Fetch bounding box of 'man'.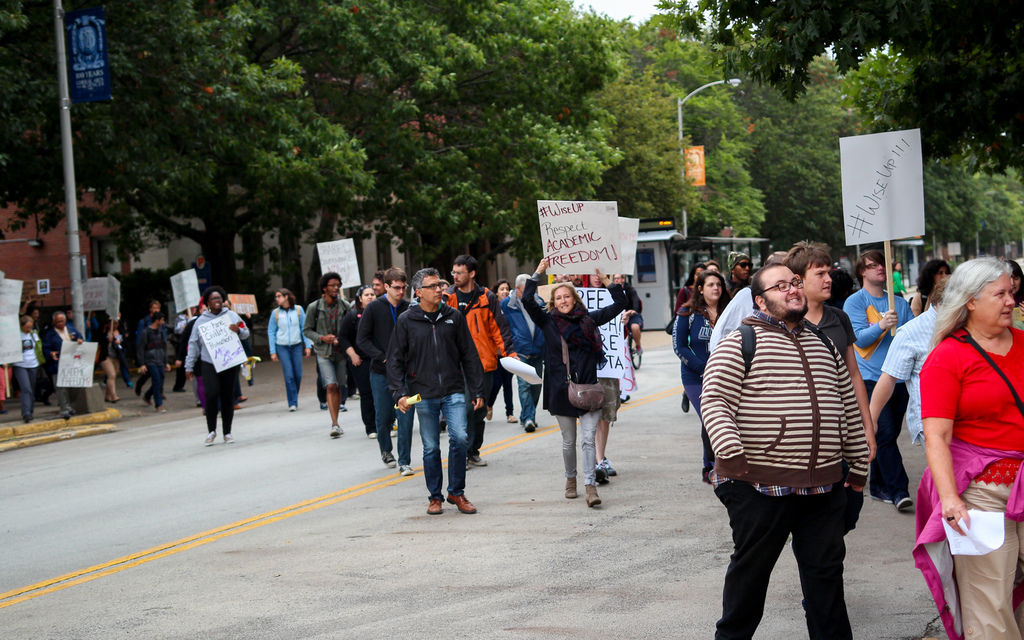
Bbox: Rect(134, 298, 171, 404).
